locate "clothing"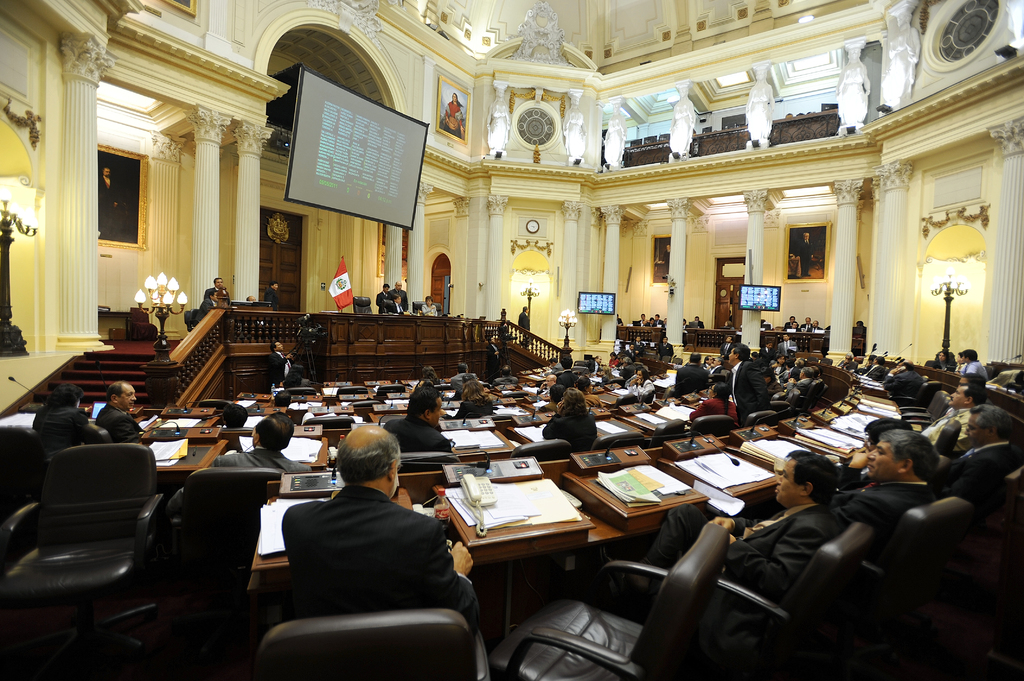
x1=195 y1=298 x2=222 y2=326
